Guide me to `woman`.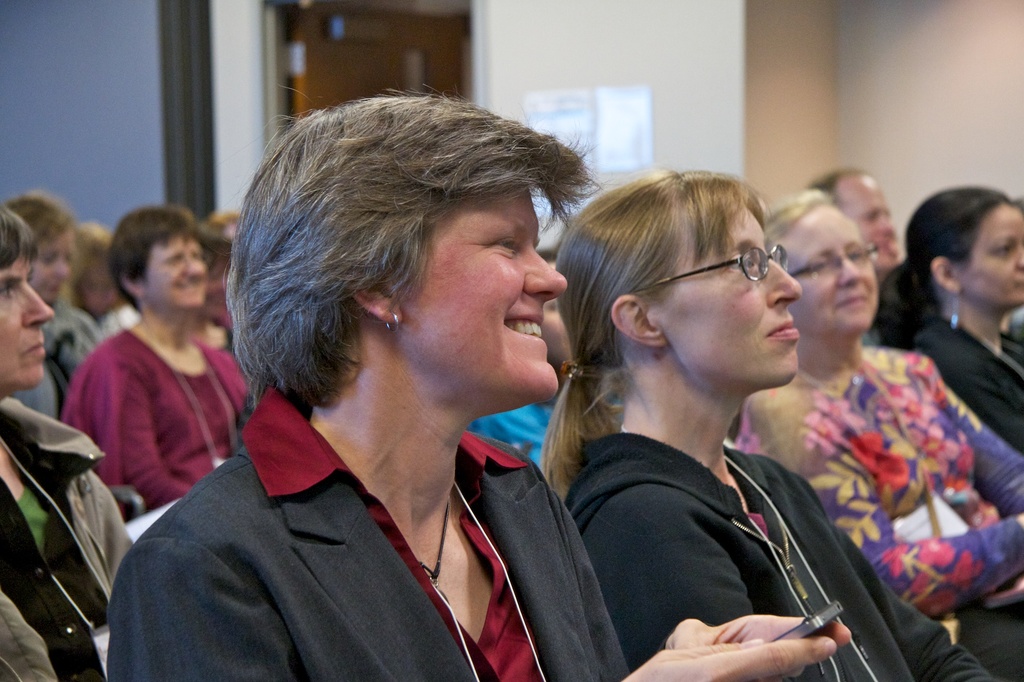
Guidance: x1=0, y1=209, x2=132, y2=681.
